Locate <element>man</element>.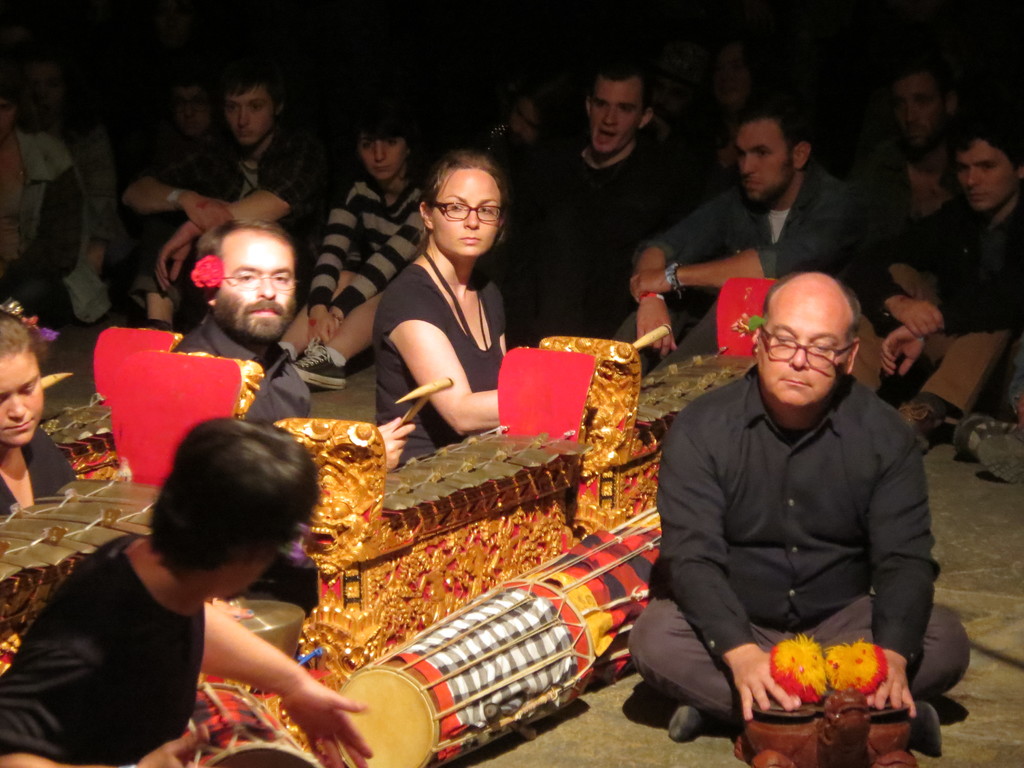
Bounding box: (left=855, top=116, right=1023, bottom=448).
